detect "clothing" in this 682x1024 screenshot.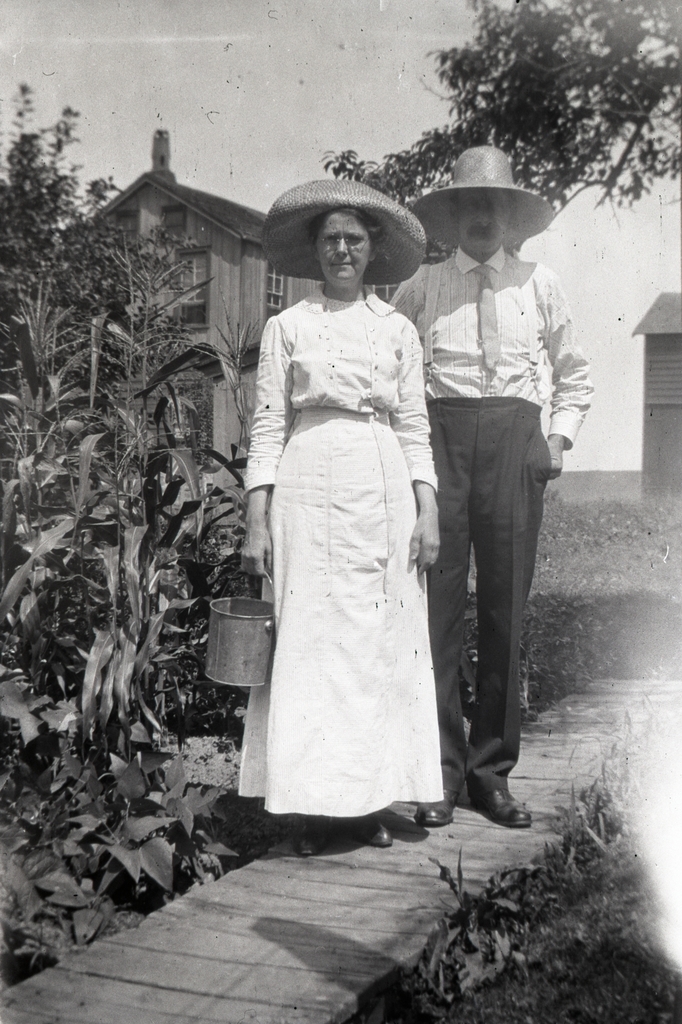
Detection: l=233, t=273, r=472, b=821.
